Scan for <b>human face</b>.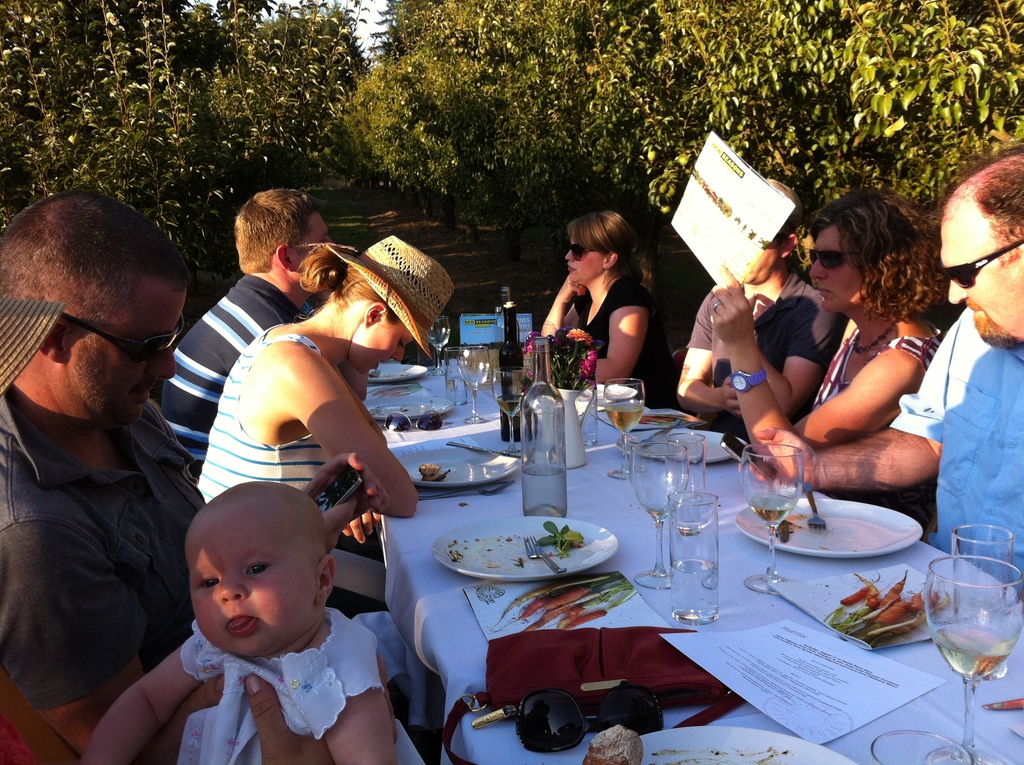
Scan result: pyautogui.locateOnScreen(938, 196, 1023, 350).
